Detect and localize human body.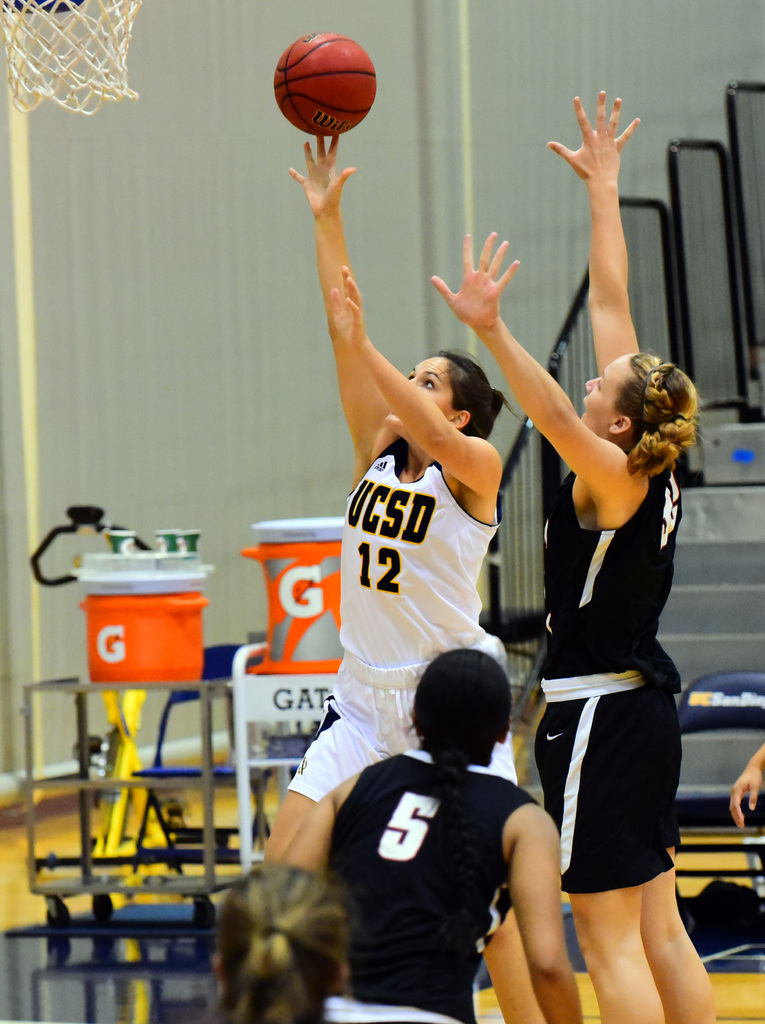
Localized at rect(252, 138, 515, 899).
